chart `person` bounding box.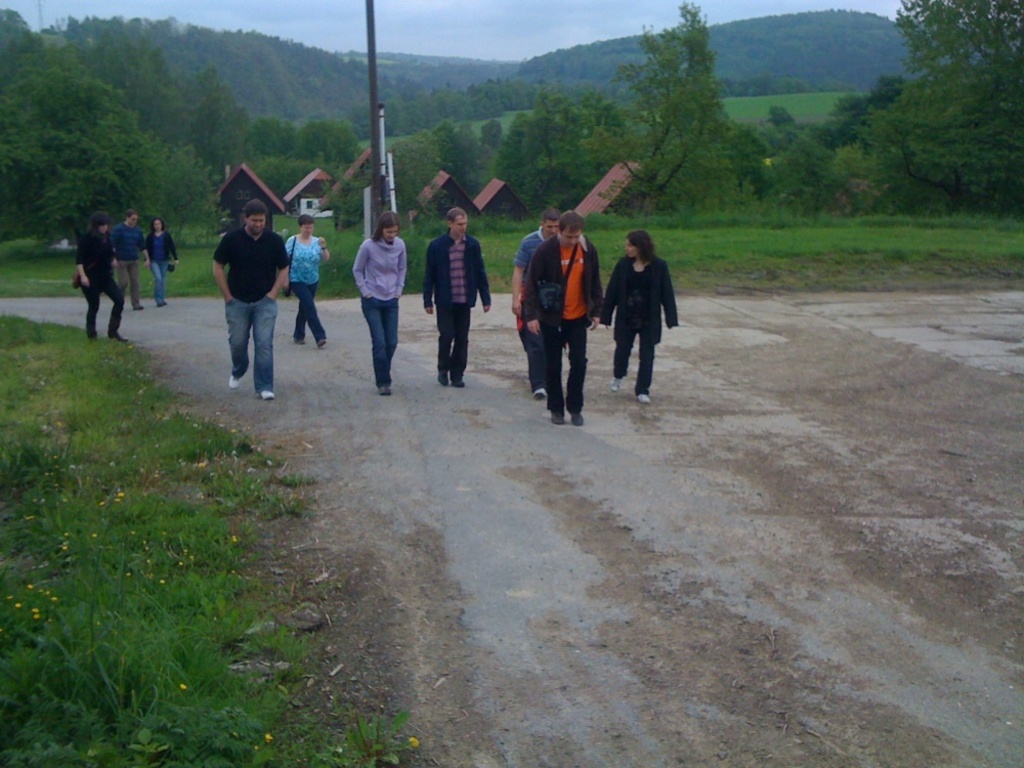
Charted: (508,211,558,400).
